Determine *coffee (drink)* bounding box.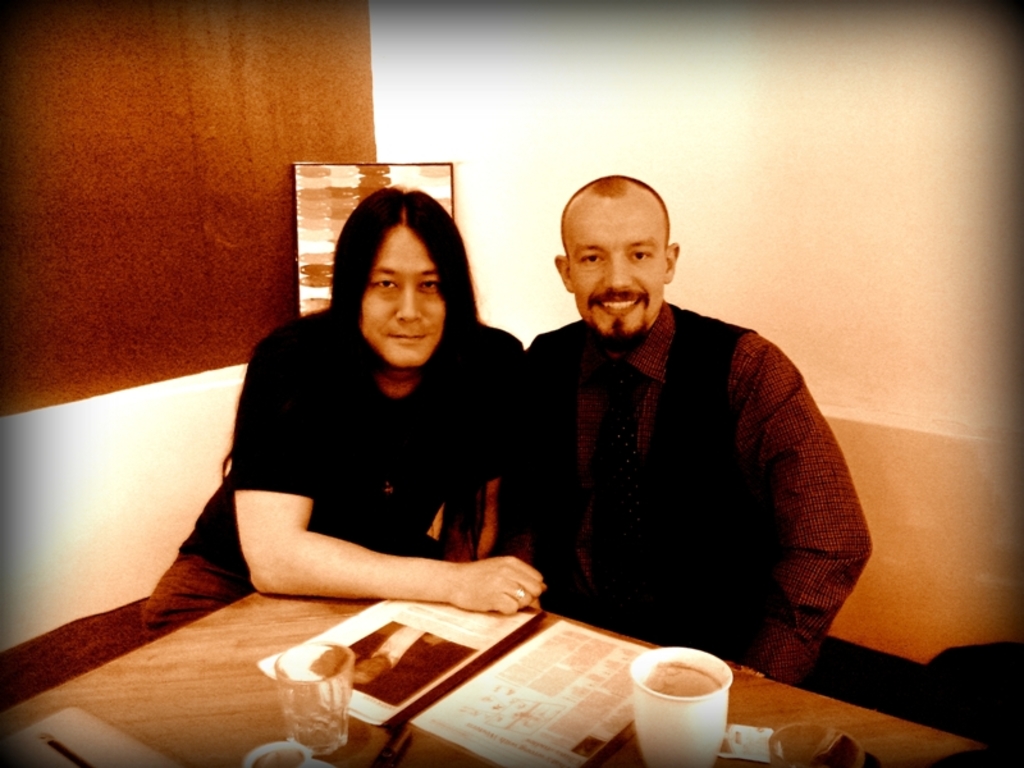
Determined: (625,637,737,753).
